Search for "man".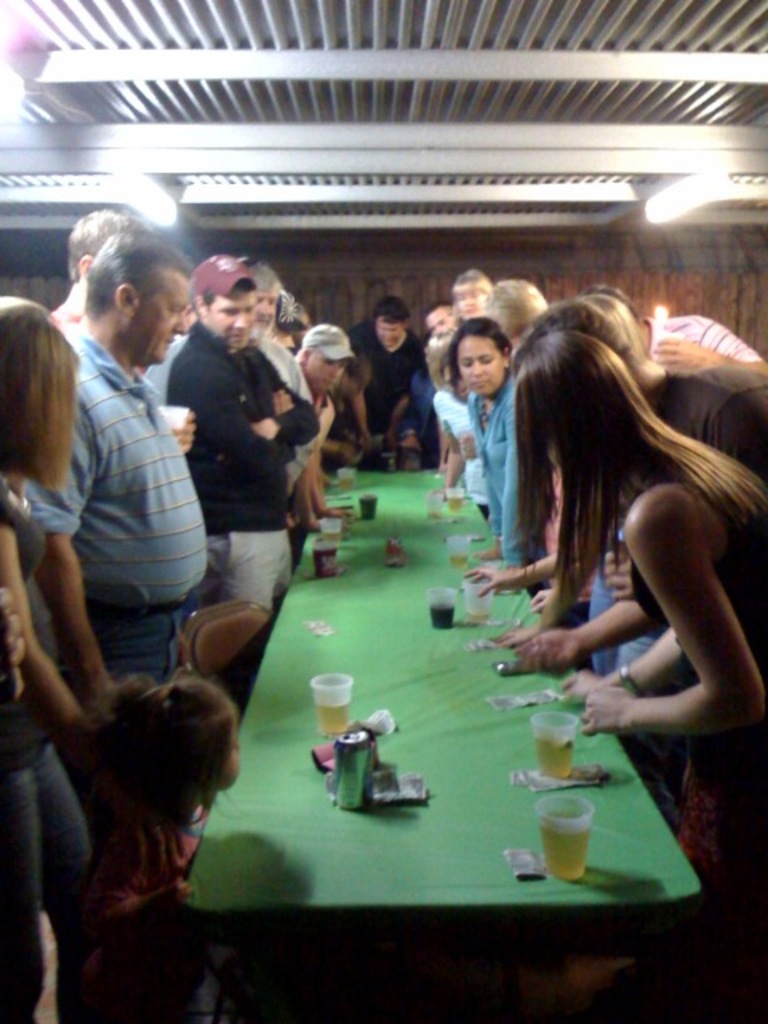
Found at bbox(166, 258, 320, 618).
